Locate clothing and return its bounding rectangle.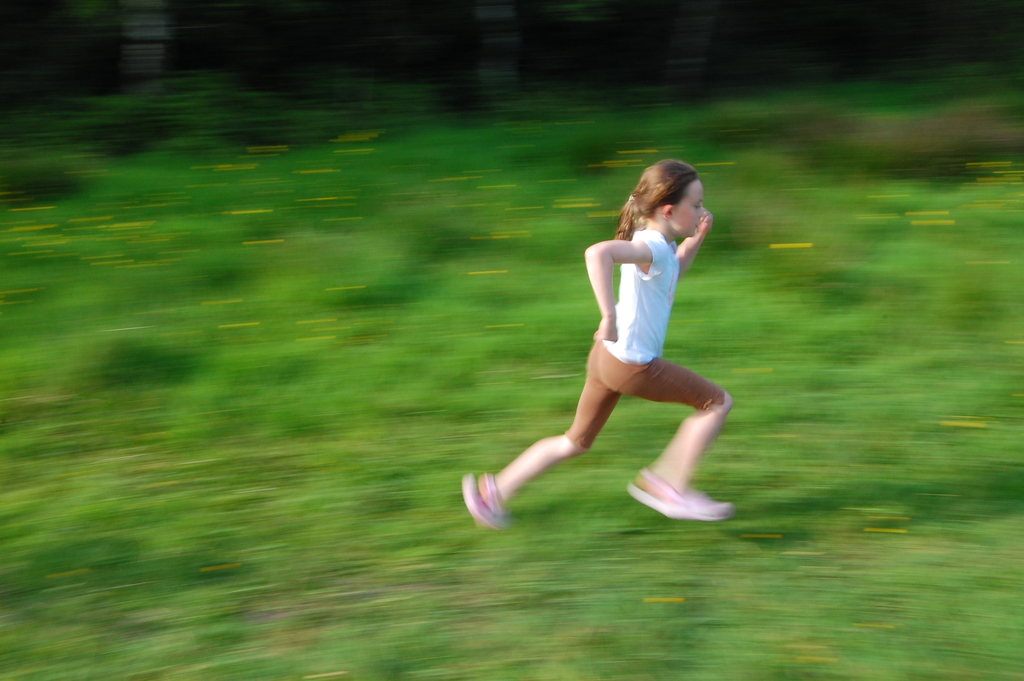
crop(558, 215, 724, 453).
